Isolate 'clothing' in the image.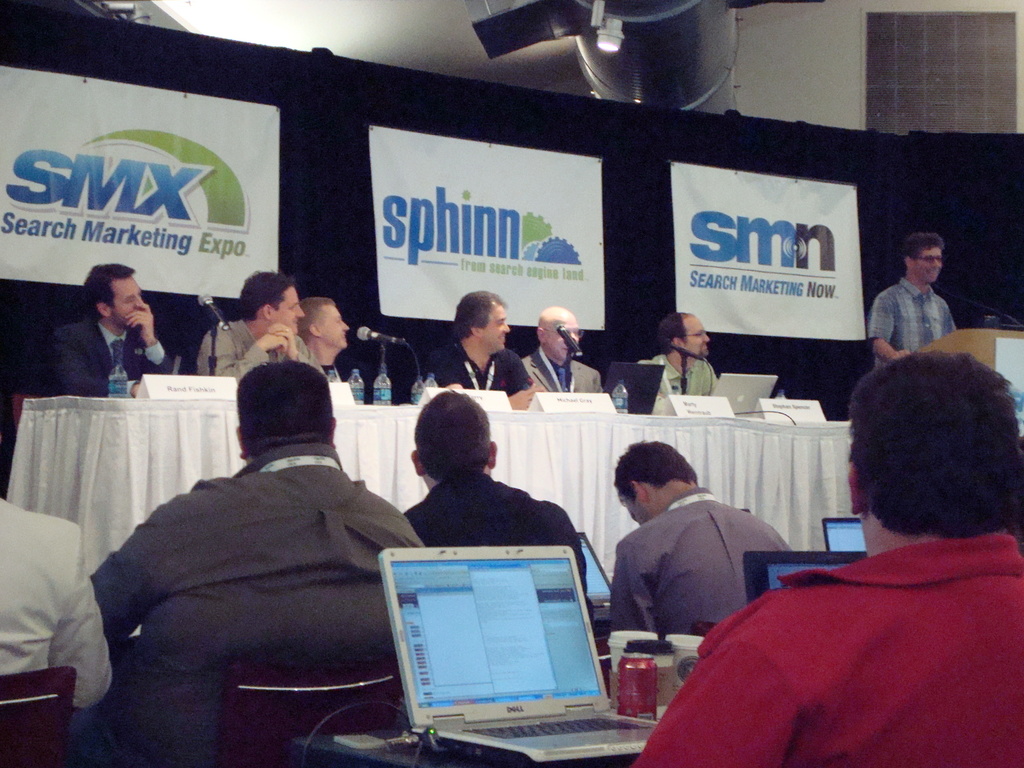
Isolated region: BBox(199, 316, 324, 382).
